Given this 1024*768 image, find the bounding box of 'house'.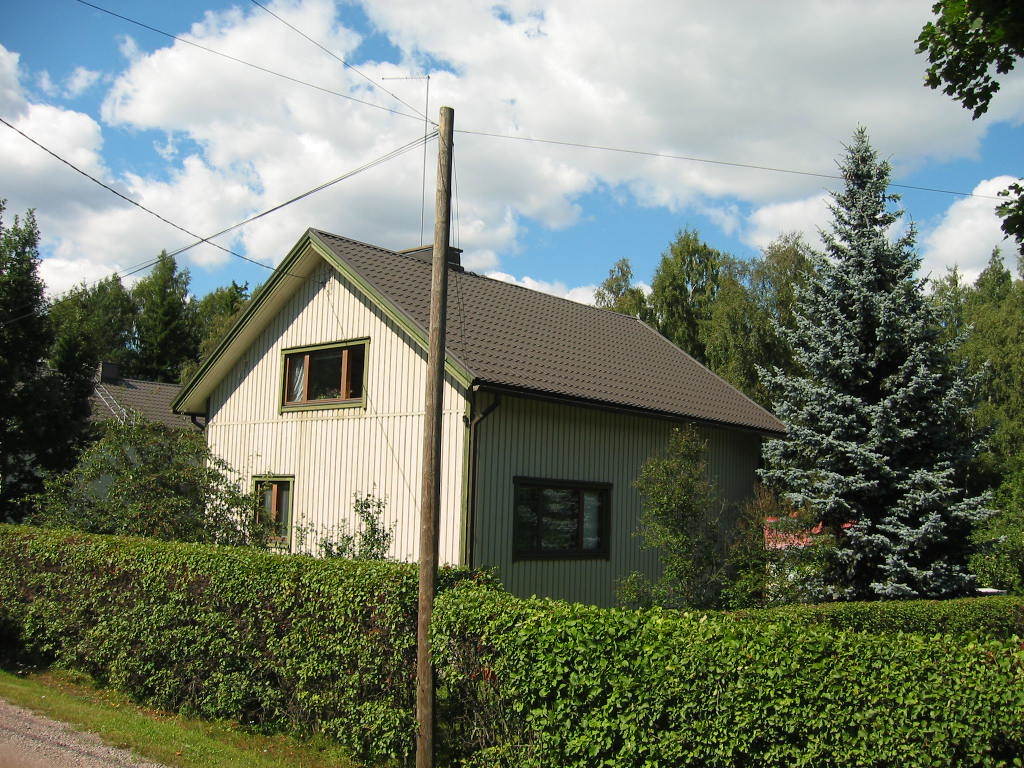
crop(210, 205, 779, 628).
